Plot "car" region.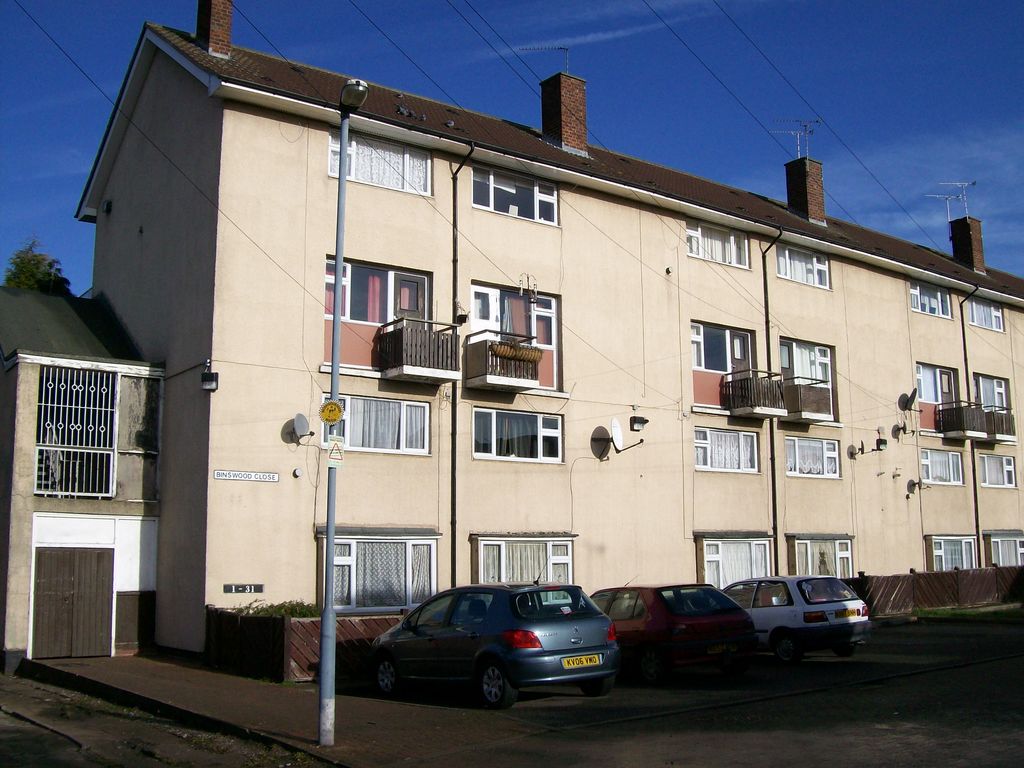
Plotted at pyautogui.locateOnScreen(365, 585, 633, 714).
